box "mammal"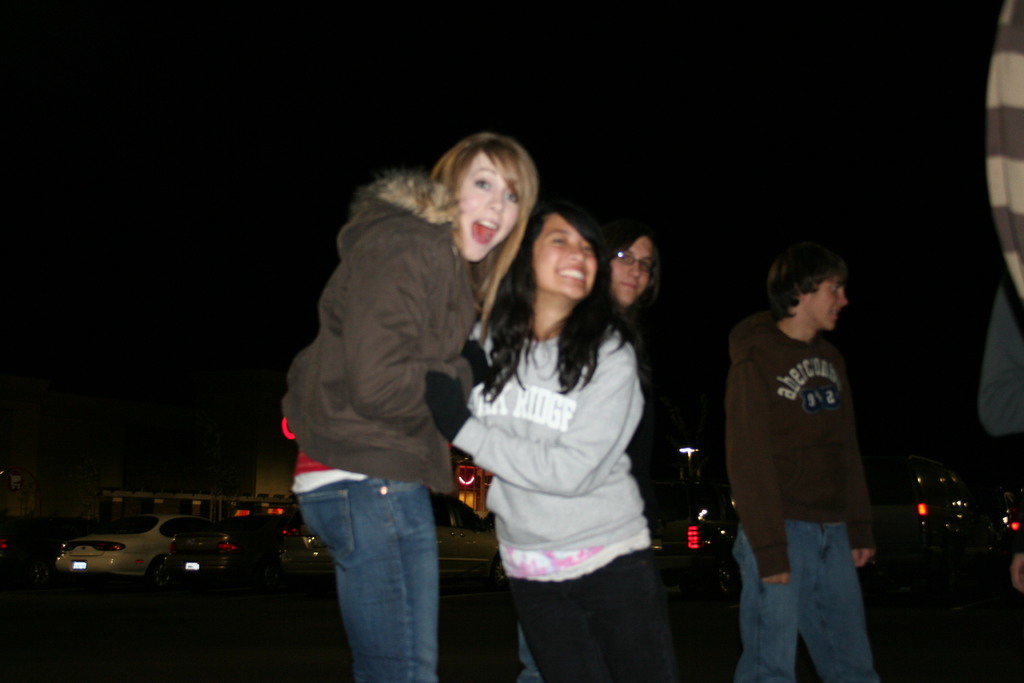
<region>422, 211, 680, 682</region>
